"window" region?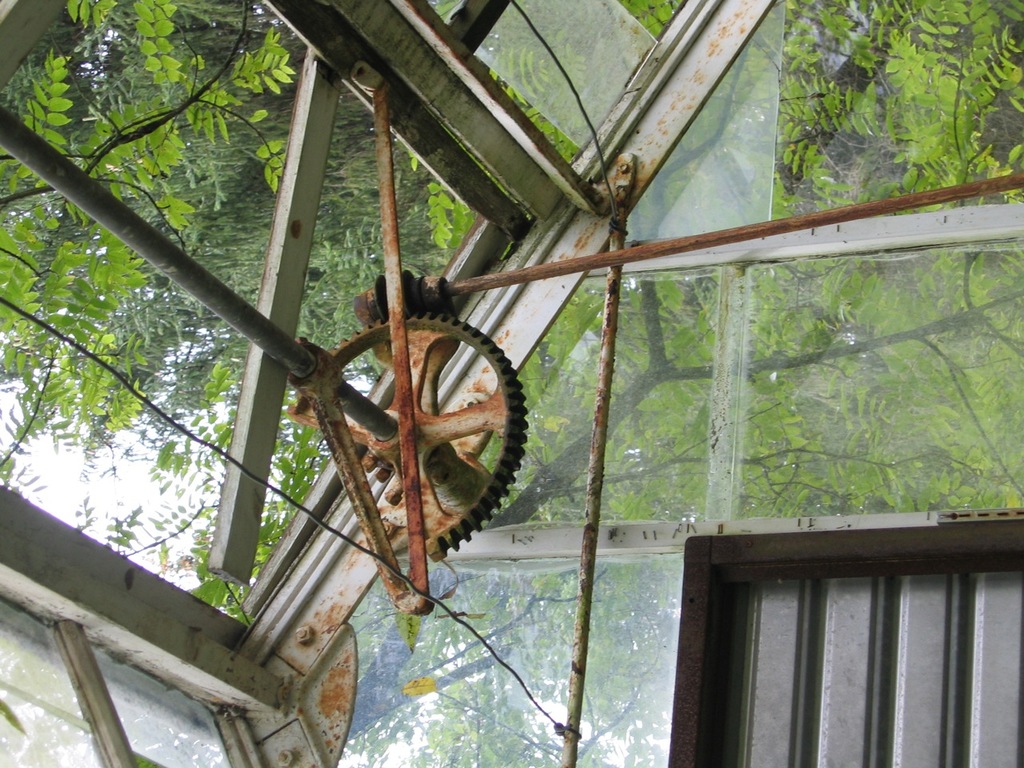
region(466, 238, 1023, 530)
